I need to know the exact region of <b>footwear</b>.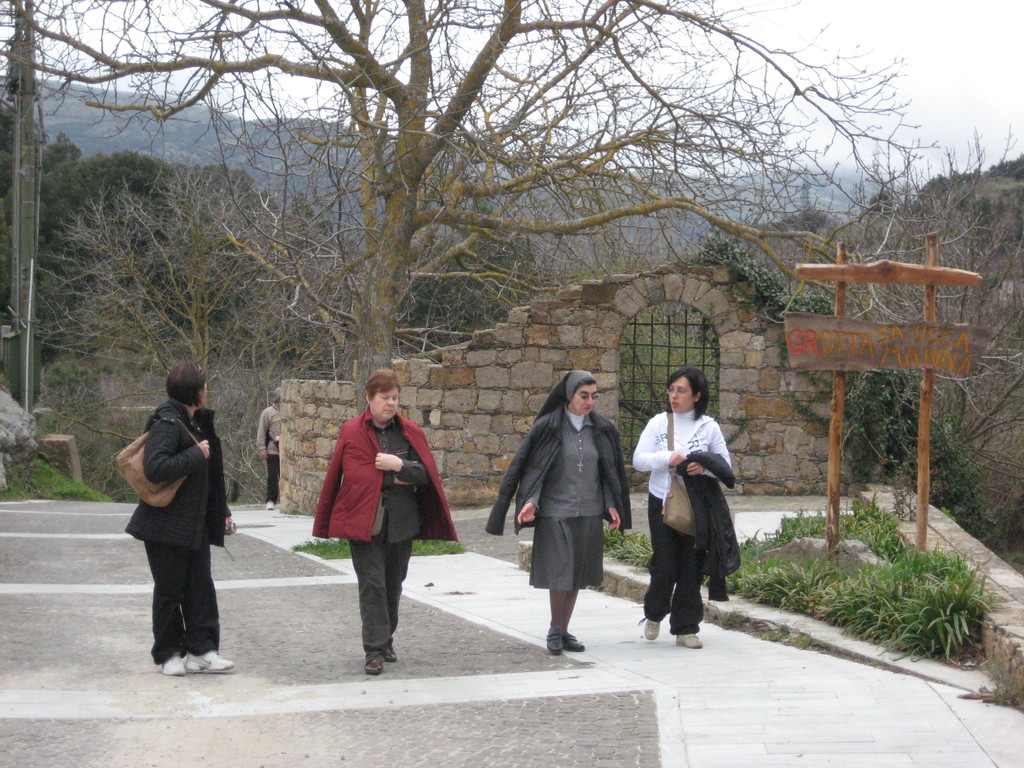
Region: crop(386, 638, 399, 663).
